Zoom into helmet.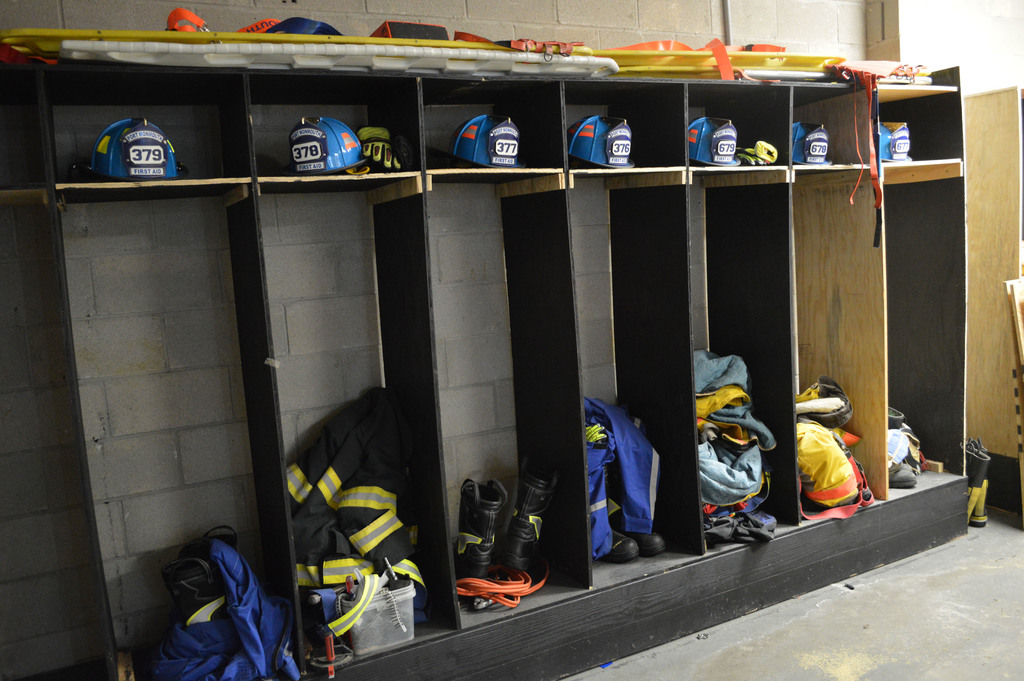
Zoom target: select_region(447, 110, 524, 164).
